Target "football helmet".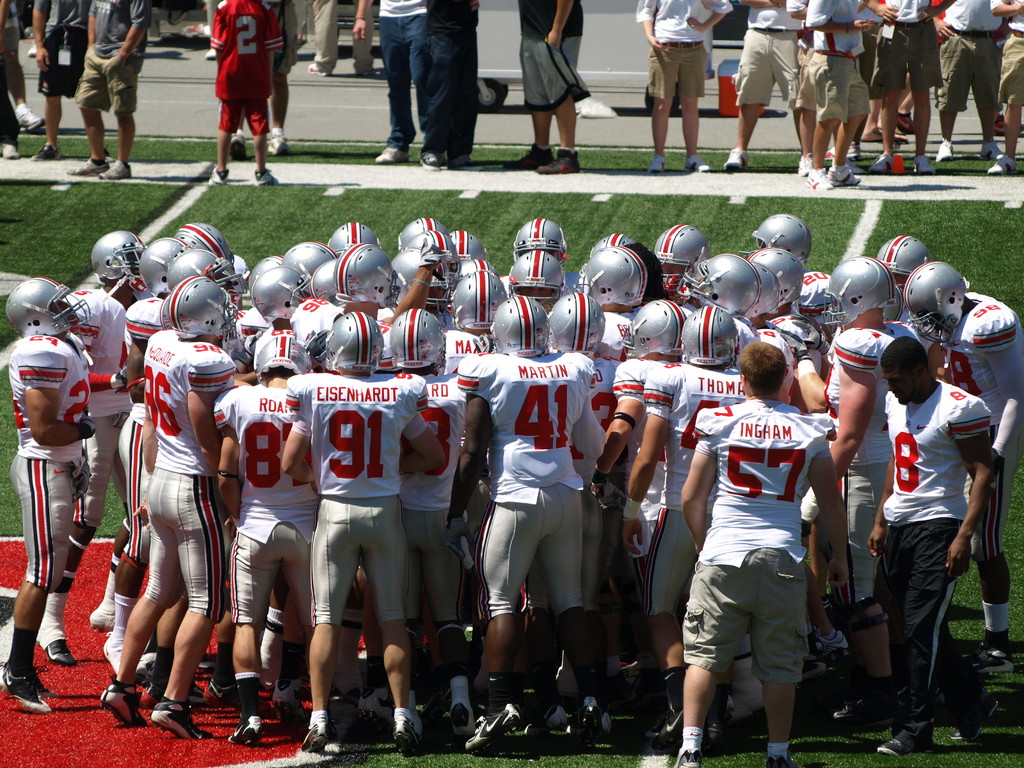
Target region: [868,228,929,276].
